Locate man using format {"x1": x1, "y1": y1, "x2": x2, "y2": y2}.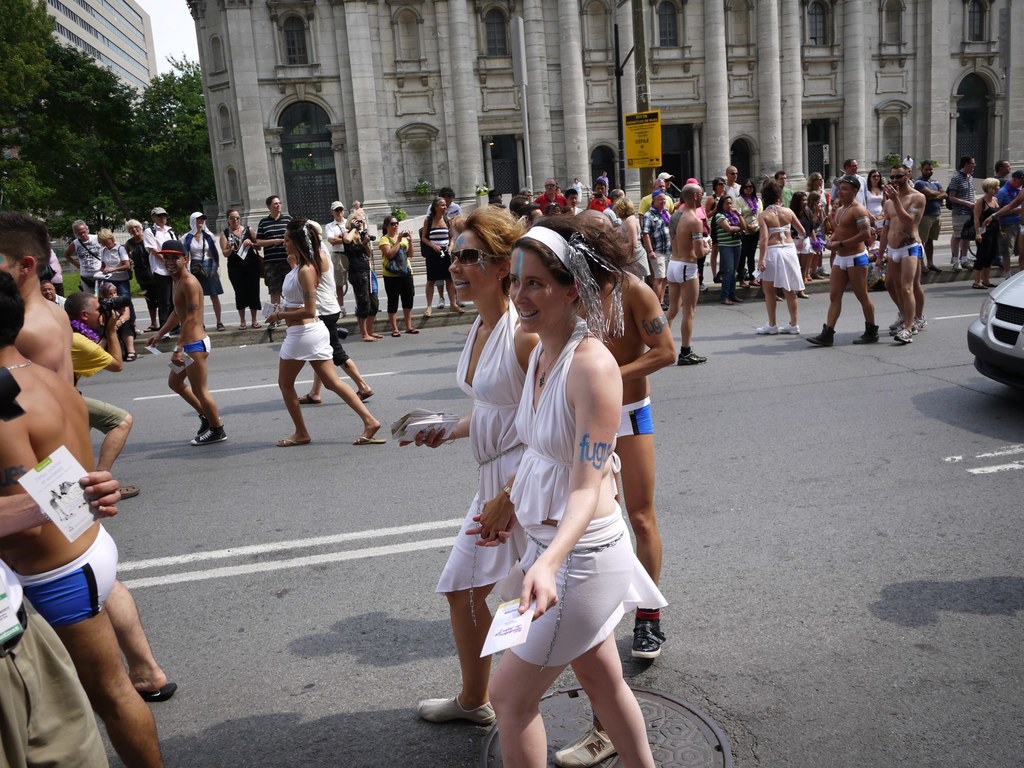
{"x1": 723, "y1": 165, "x2": 743, "y2": 200}.
